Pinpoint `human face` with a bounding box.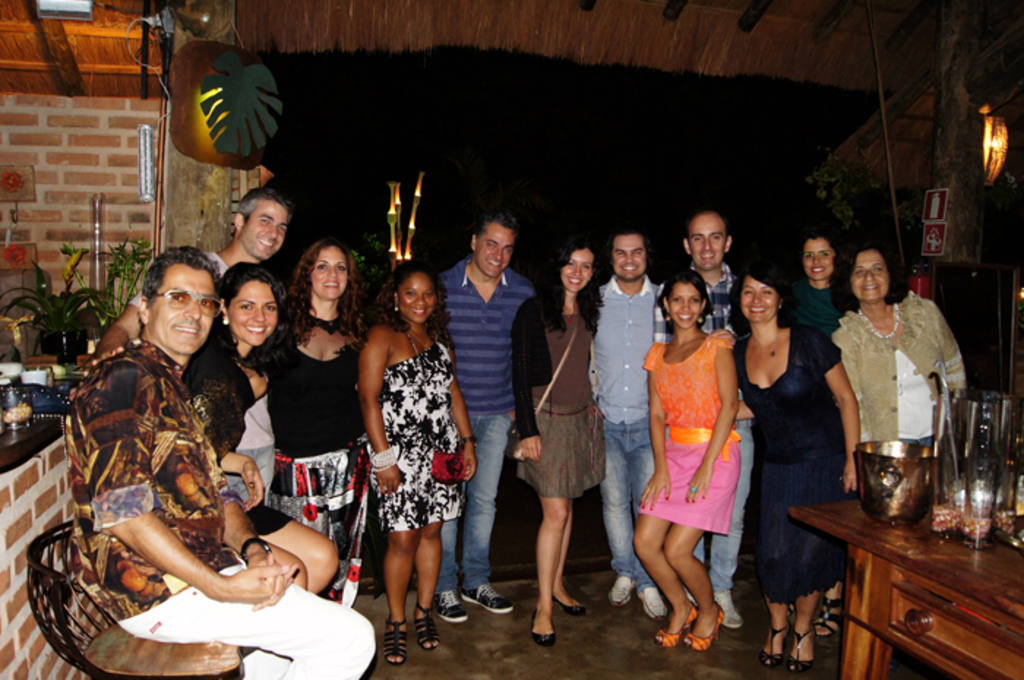
x1=854 y1=250 x2=886 y2=298.
